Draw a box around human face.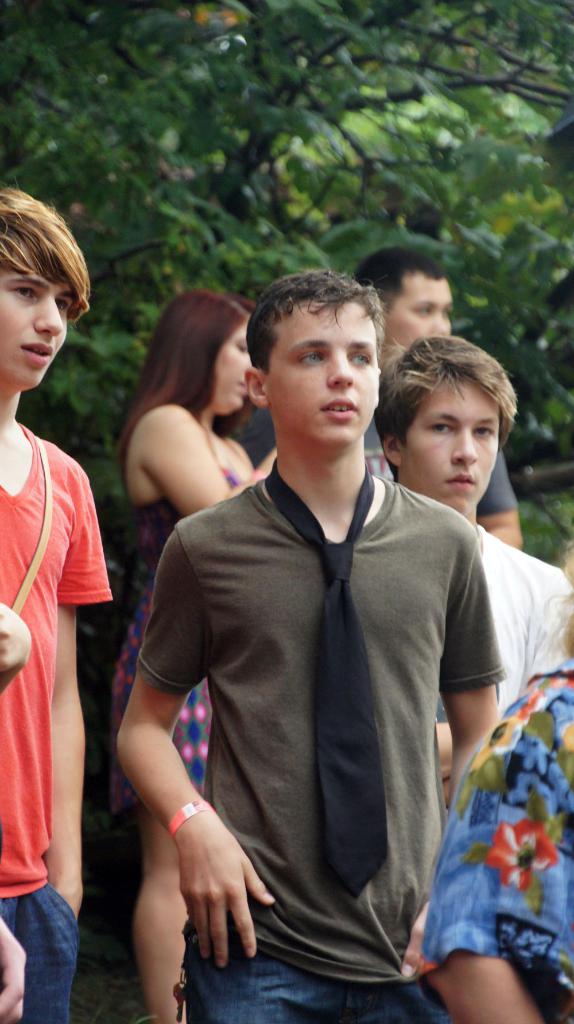
bbox=[0, 274, 72, 383].
